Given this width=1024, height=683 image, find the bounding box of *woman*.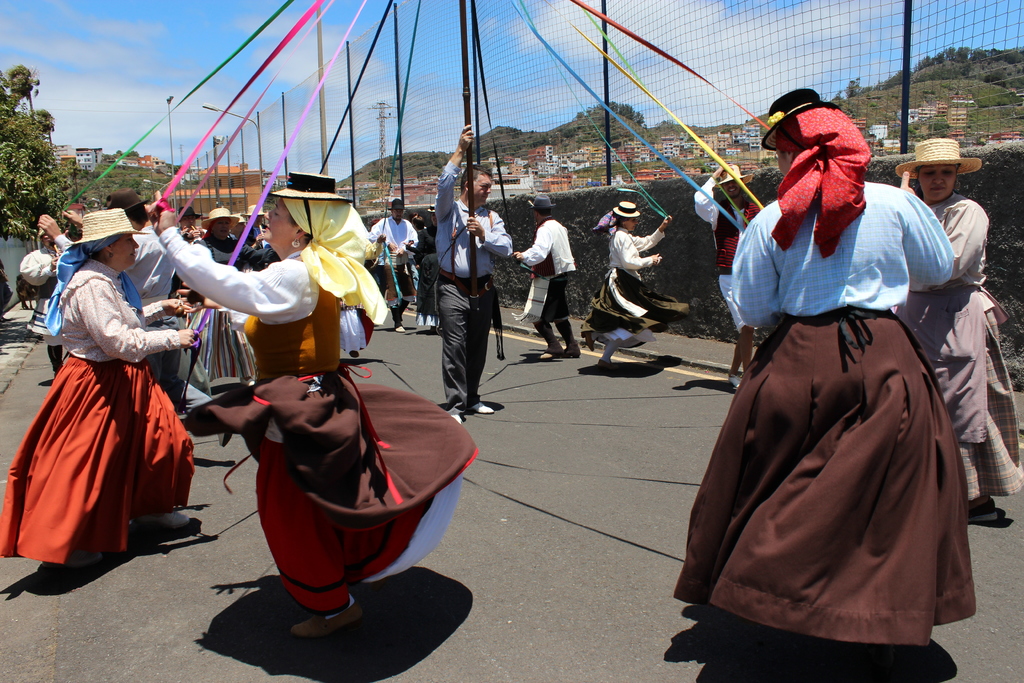
578/201/693/378.
